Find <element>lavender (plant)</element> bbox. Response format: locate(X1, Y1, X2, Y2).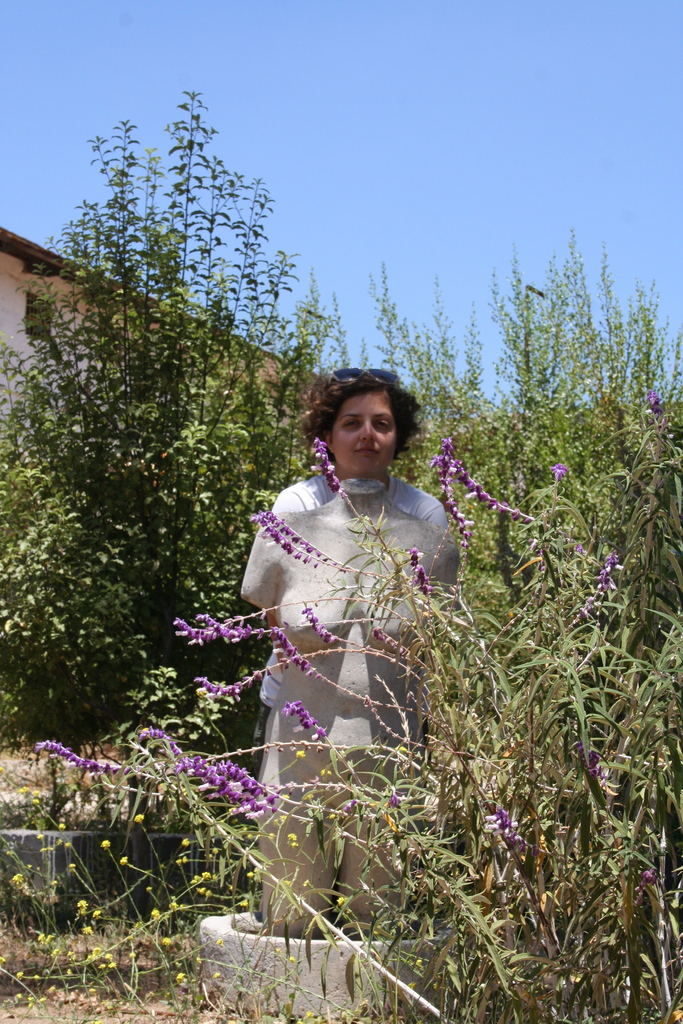
locate(270, 500, 356, 579).
